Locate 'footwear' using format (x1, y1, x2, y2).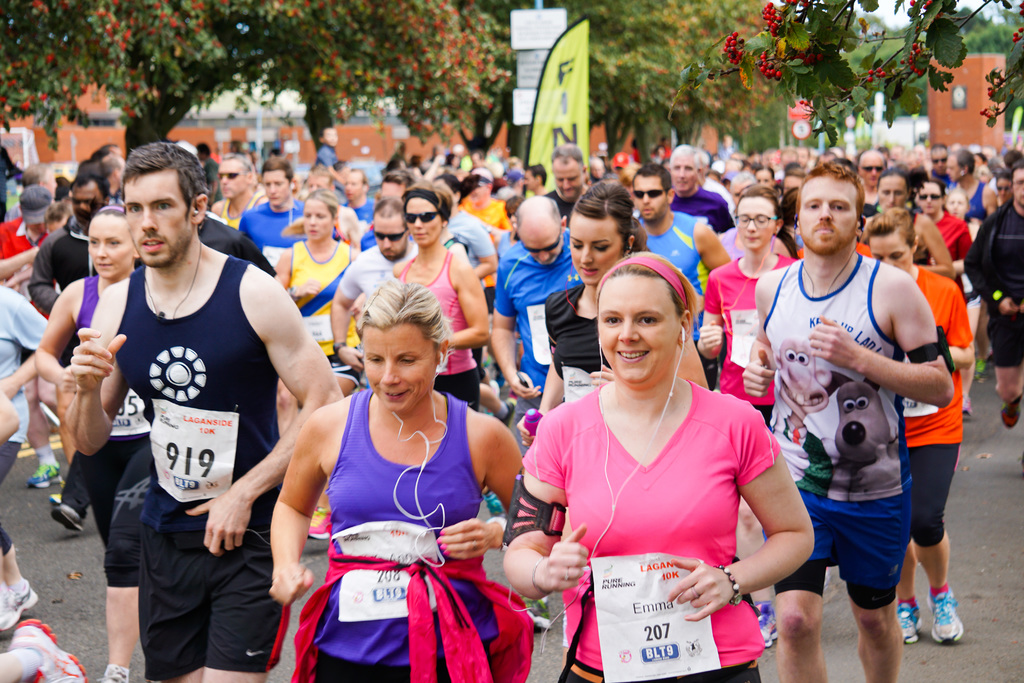
(898, 598, 924, 651).
